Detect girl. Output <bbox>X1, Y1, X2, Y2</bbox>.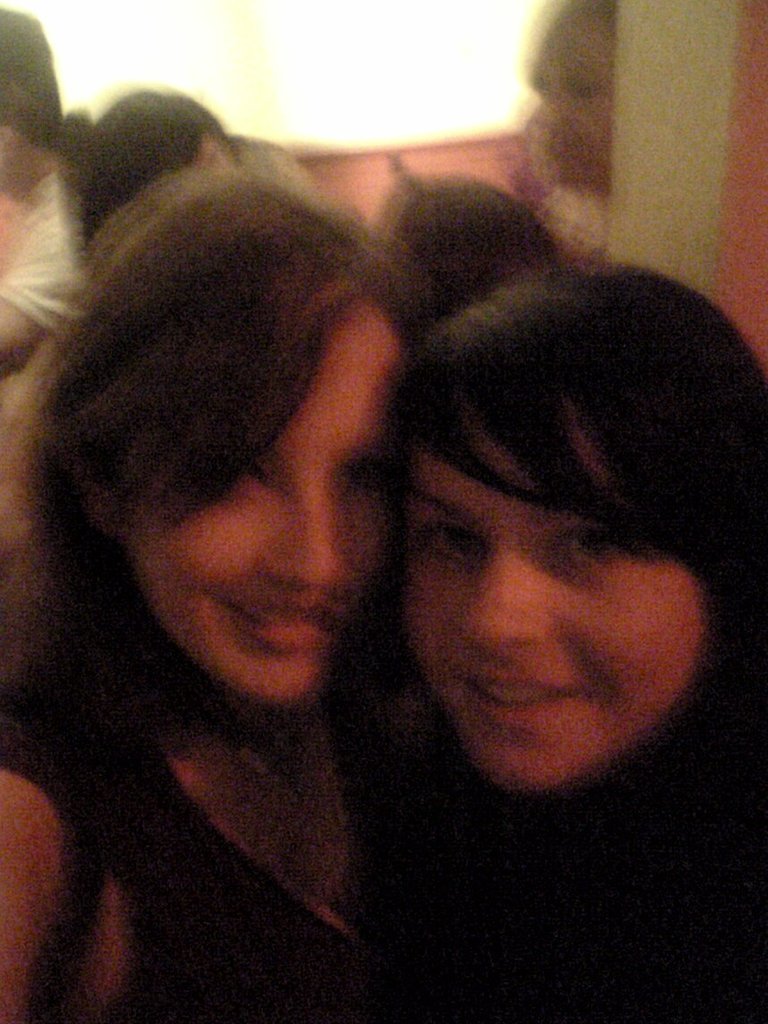
<bbox>356, 249, 767, 1019</bbox>.
